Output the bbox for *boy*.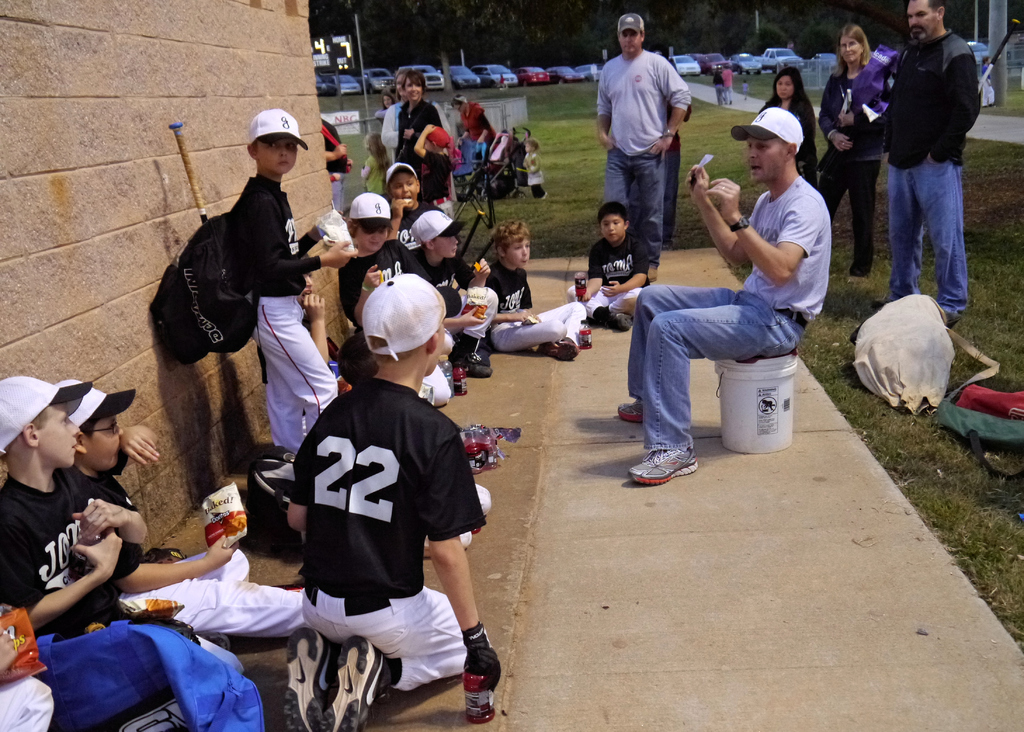
404 209 500 380.
